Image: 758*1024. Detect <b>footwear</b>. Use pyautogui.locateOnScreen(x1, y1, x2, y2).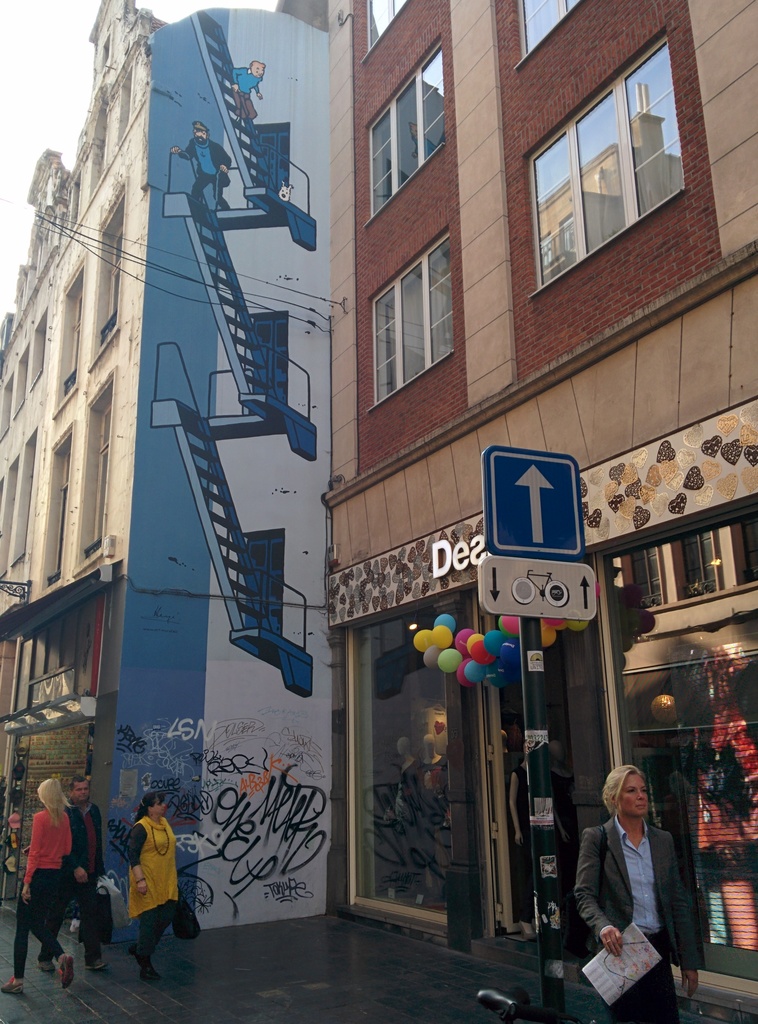
pyautogui.locateOnScreen(81, 956, 109, 970).
